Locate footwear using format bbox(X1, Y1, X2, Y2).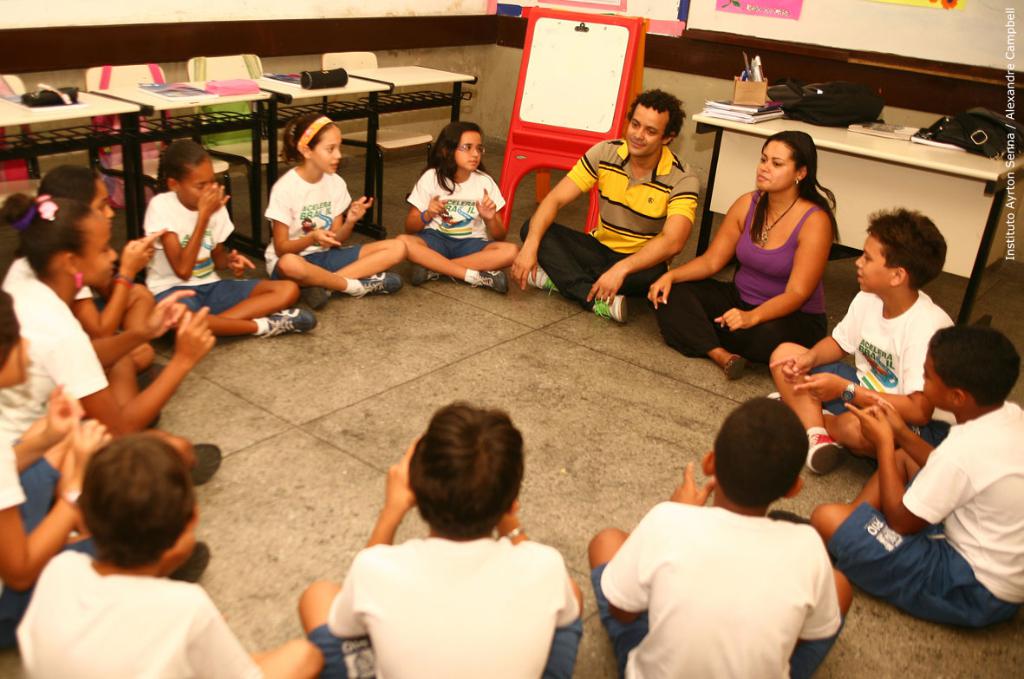
bbox(527, 264, 559, 298).
